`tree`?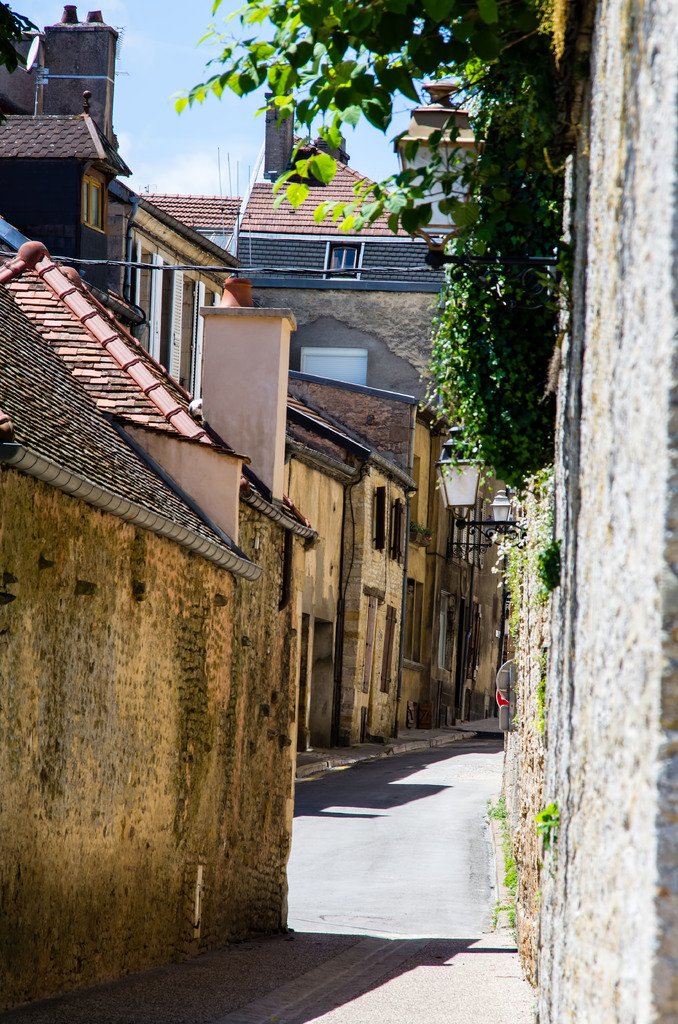
<box>170,1,586,255</box>
